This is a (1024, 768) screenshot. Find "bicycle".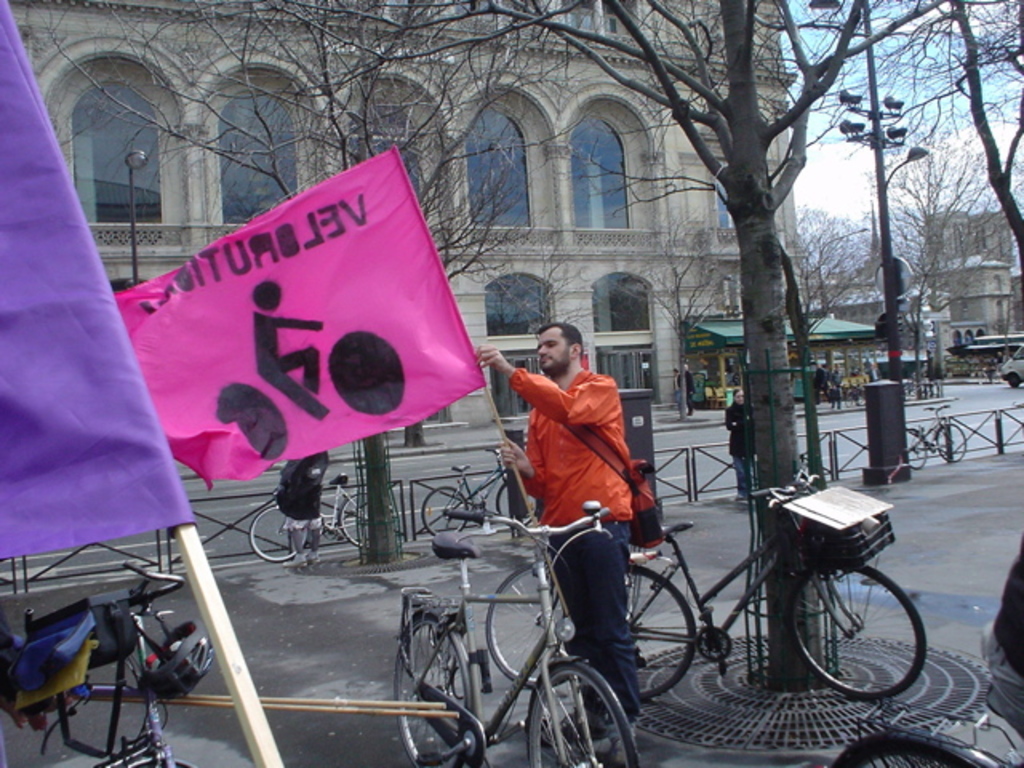
Bounding box: l=0, t=563, r=214, b=766.
